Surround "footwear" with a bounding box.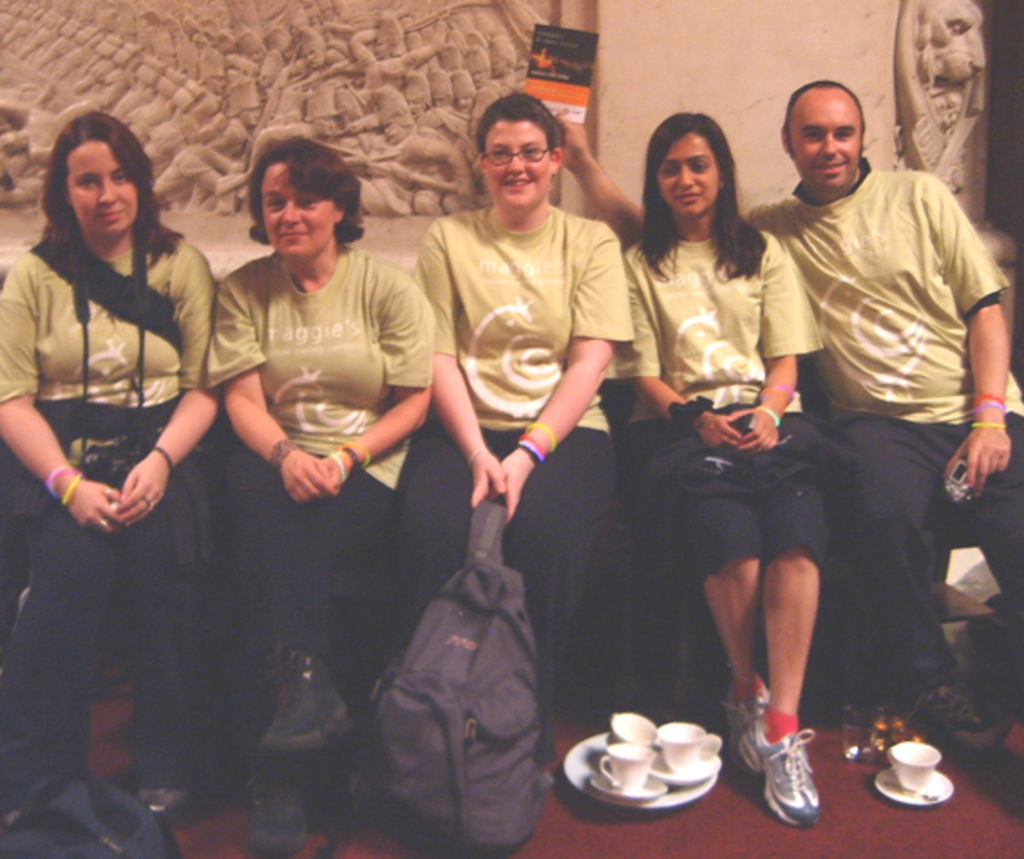
l=248, t=642, r=355, b=743.
